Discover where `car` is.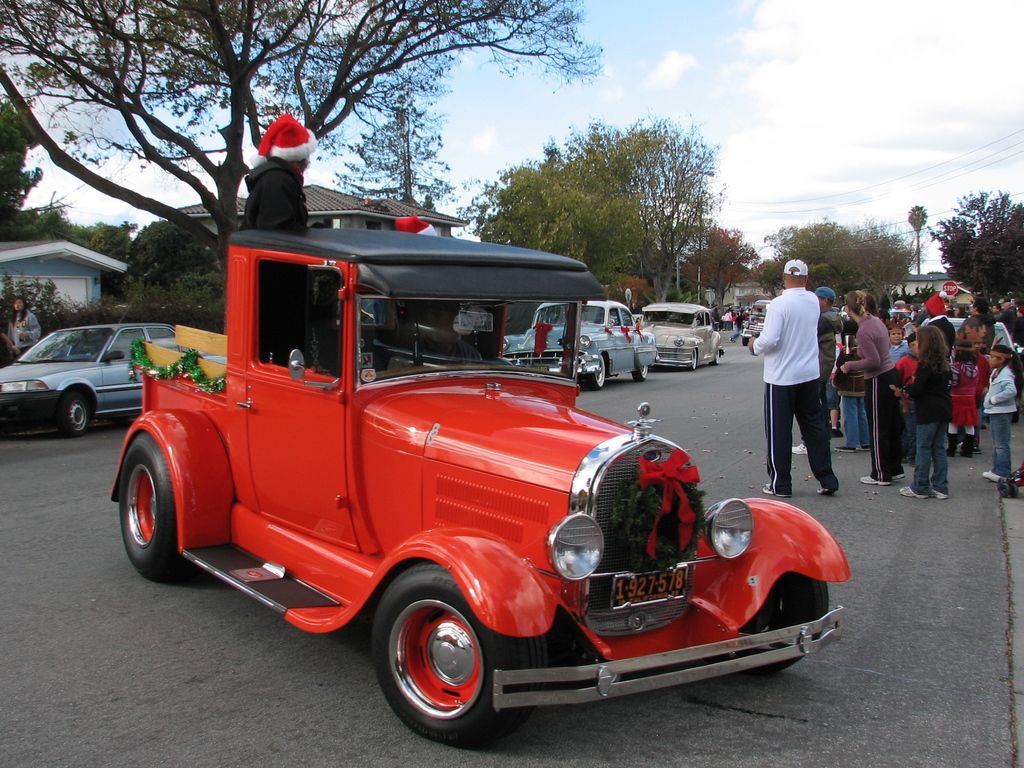
Discovered at {"x1": 501, "y1": 298, "x2": 660, "y2": 391}.
